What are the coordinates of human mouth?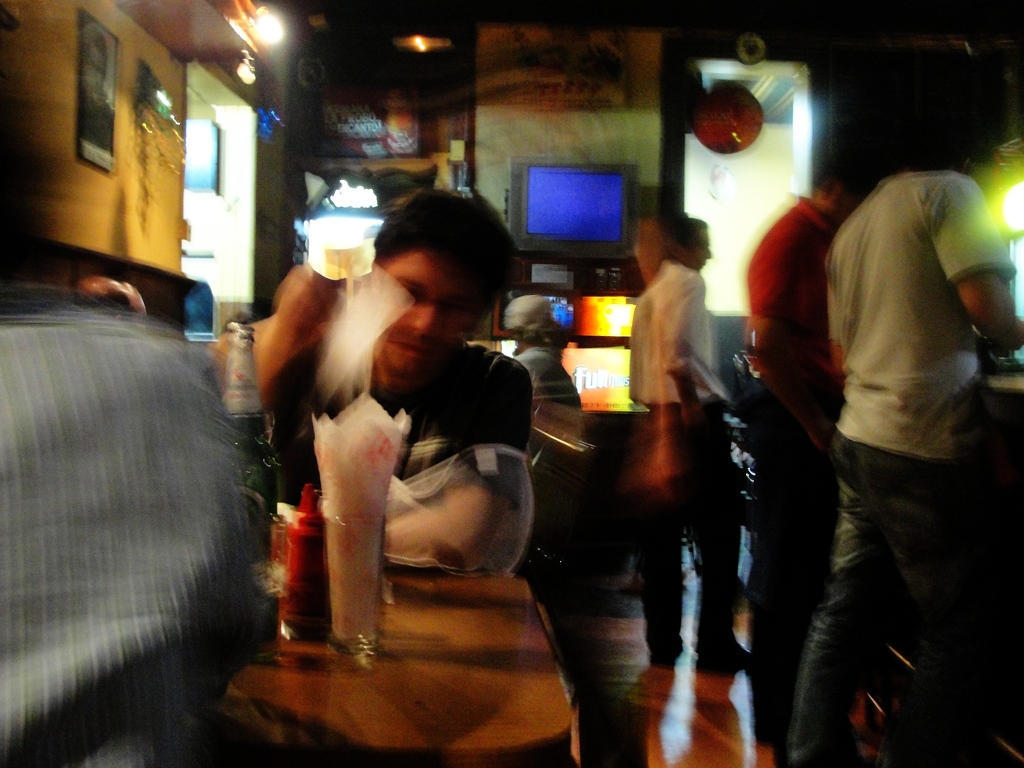
BBox(393, 339, 433, 356).
